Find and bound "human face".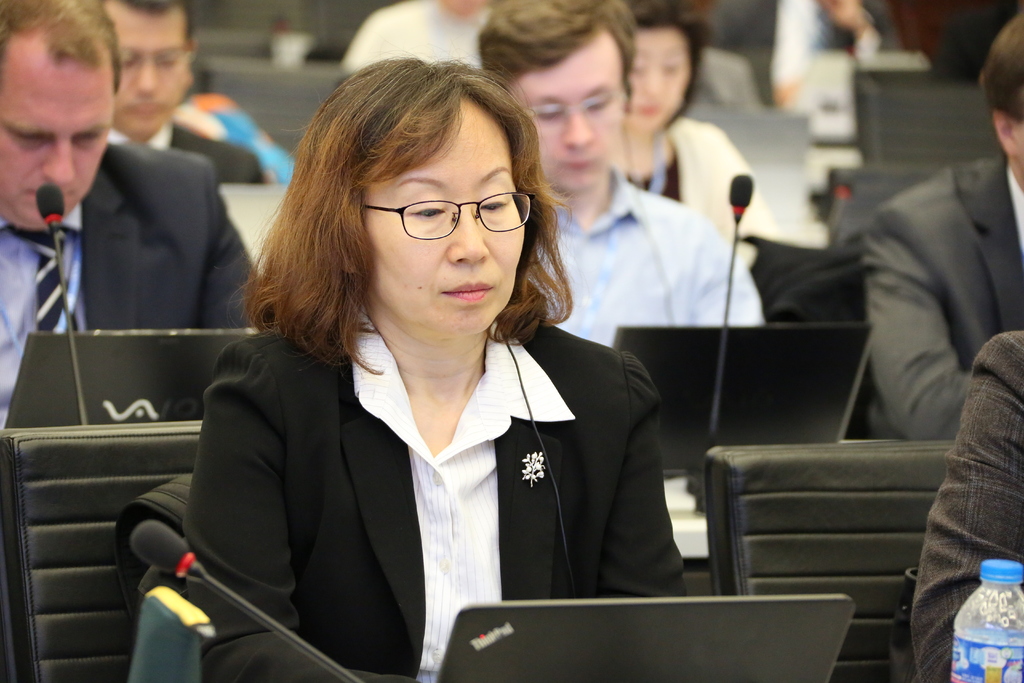
Bound: [x1=0, y1=33, x2=121, y2=235].
